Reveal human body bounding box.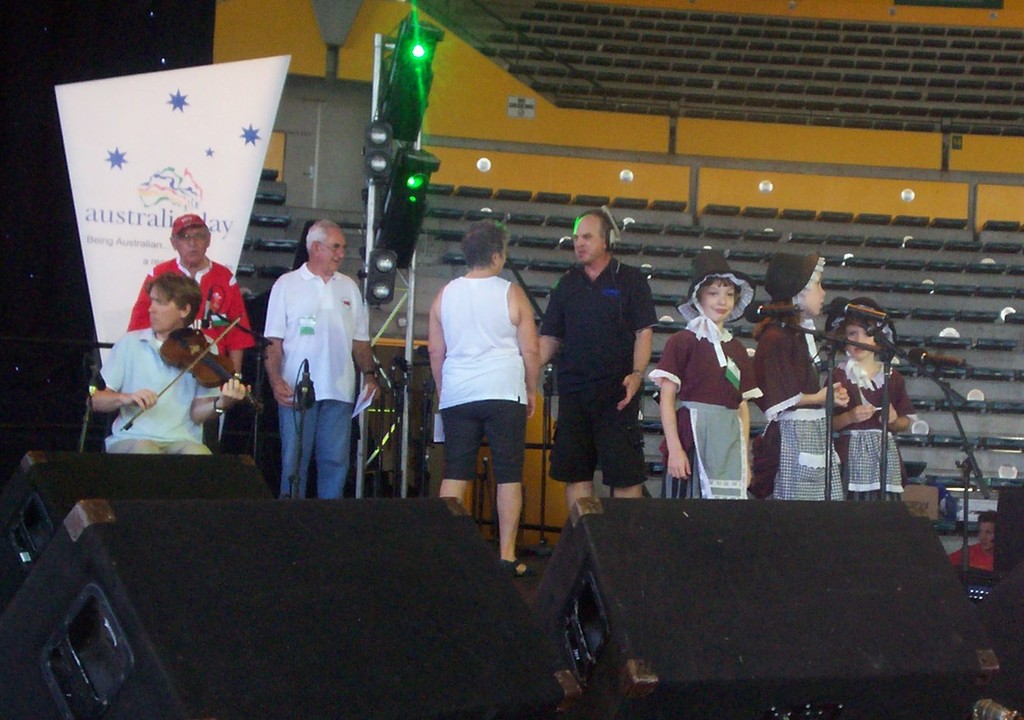
Revealed: Rect(536, 257, 658, 511).
